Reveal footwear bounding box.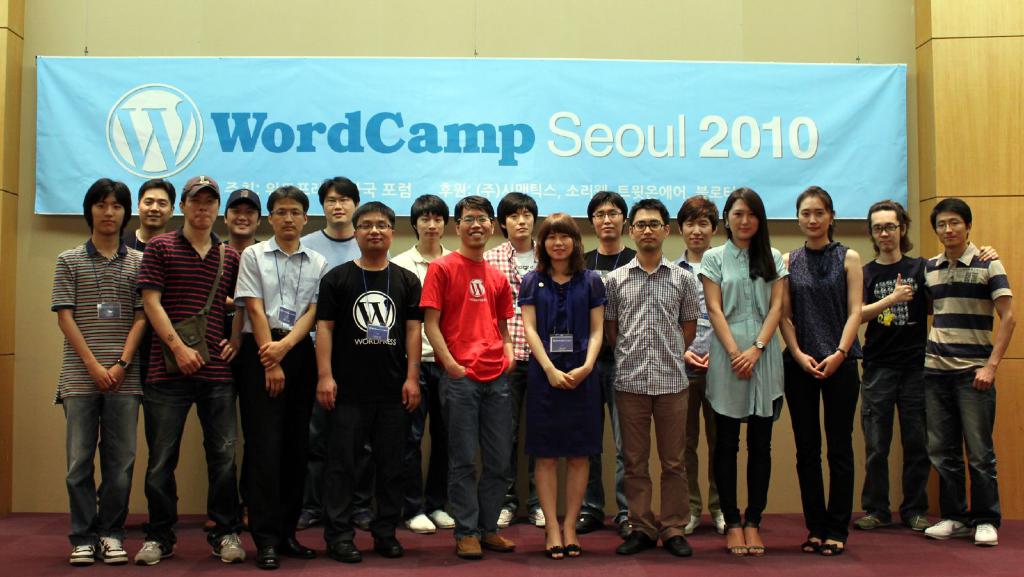
Revealed: 455/534/484/560.
